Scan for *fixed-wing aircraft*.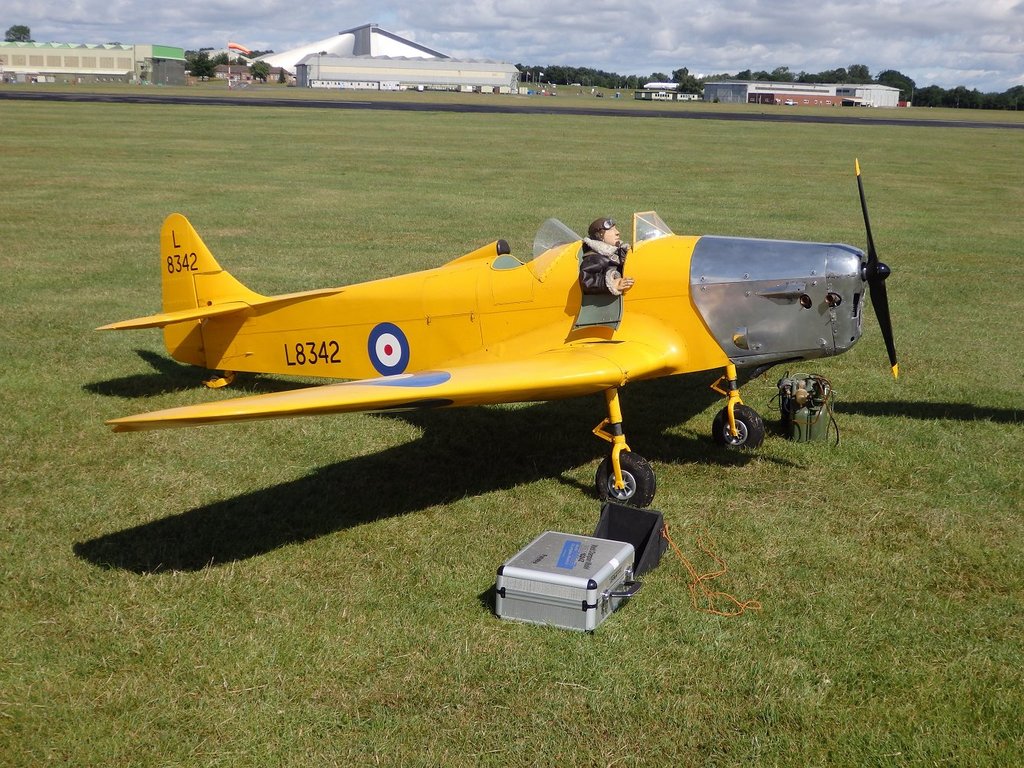
Scan result: (90, 149, 907, 515).
